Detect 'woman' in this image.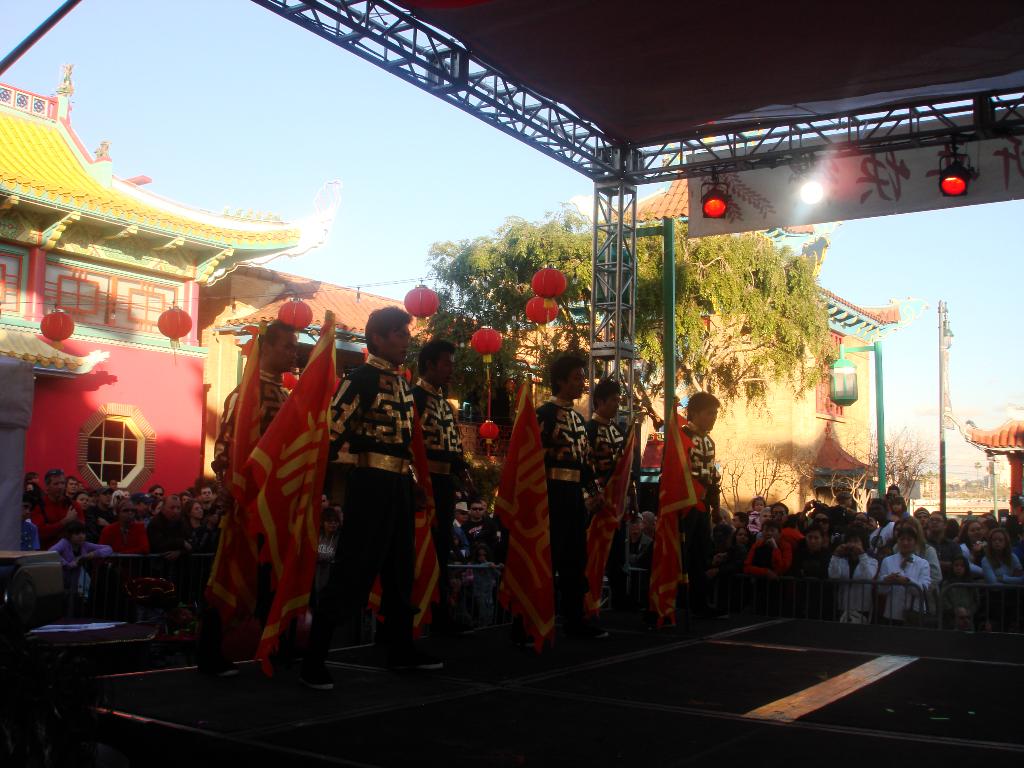
Detection: left=883, top=522, right=903, bottom=546.
